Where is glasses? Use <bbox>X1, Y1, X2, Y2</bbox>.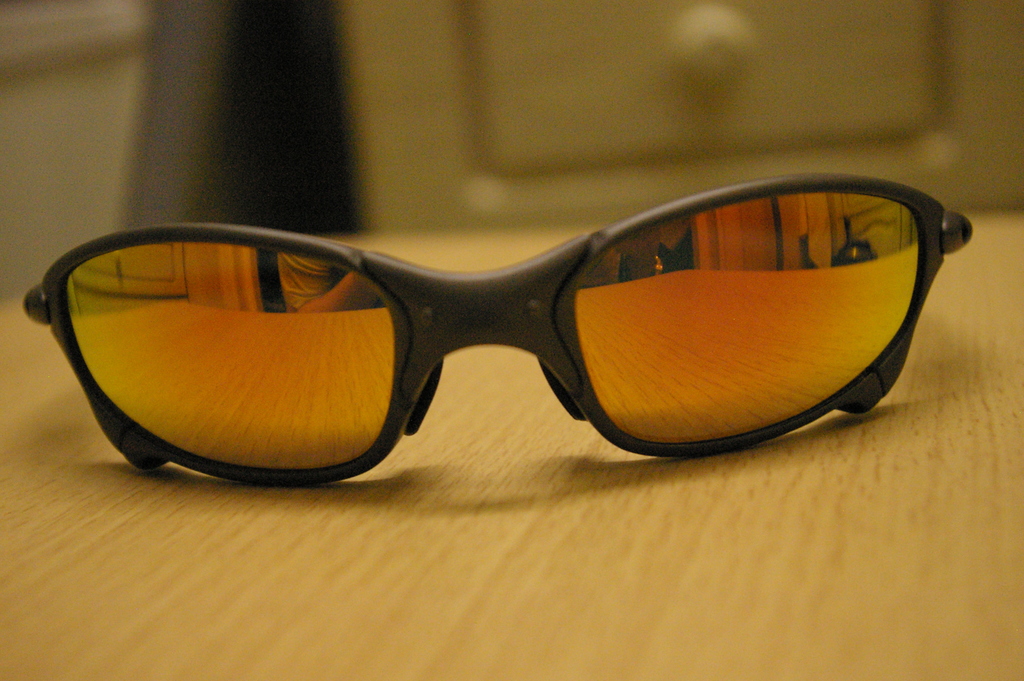
<bbox>100, 161, 936, 479</bbox>.
